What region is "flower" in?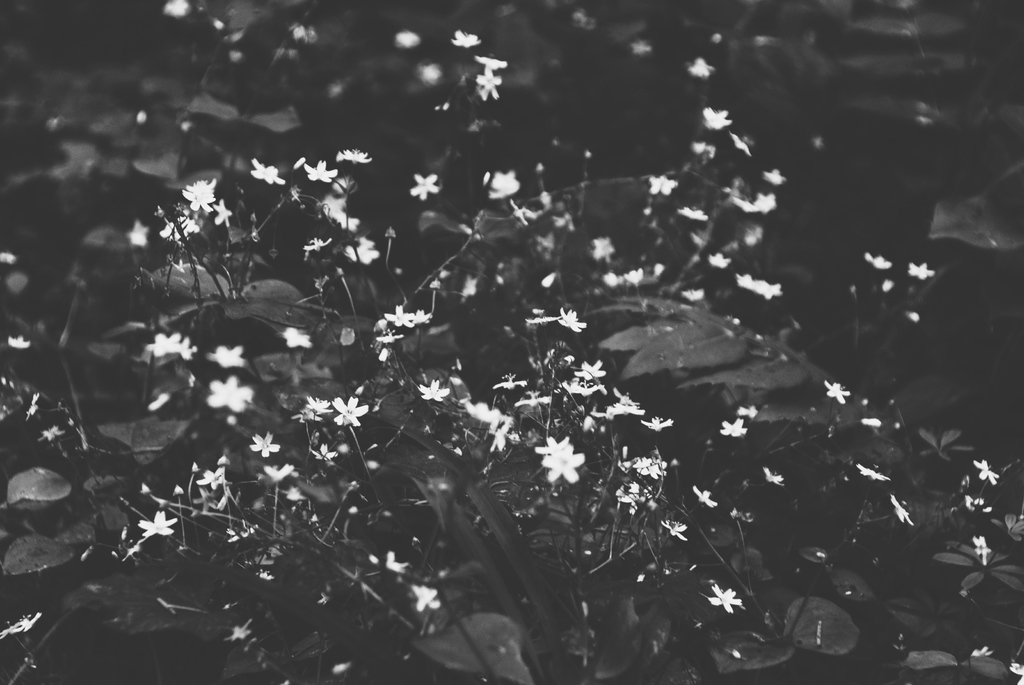
<region>157, 219, 200, 245</region>.
